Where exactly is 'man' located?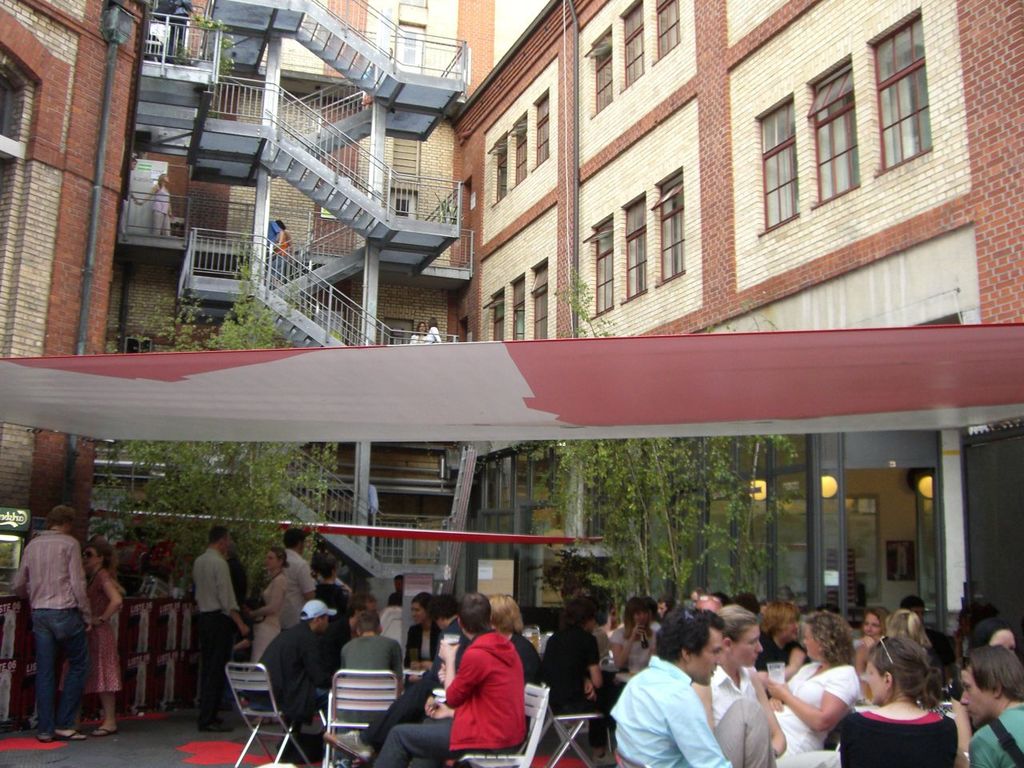
Its bounding box is box=[390, 575, 410, 602].
